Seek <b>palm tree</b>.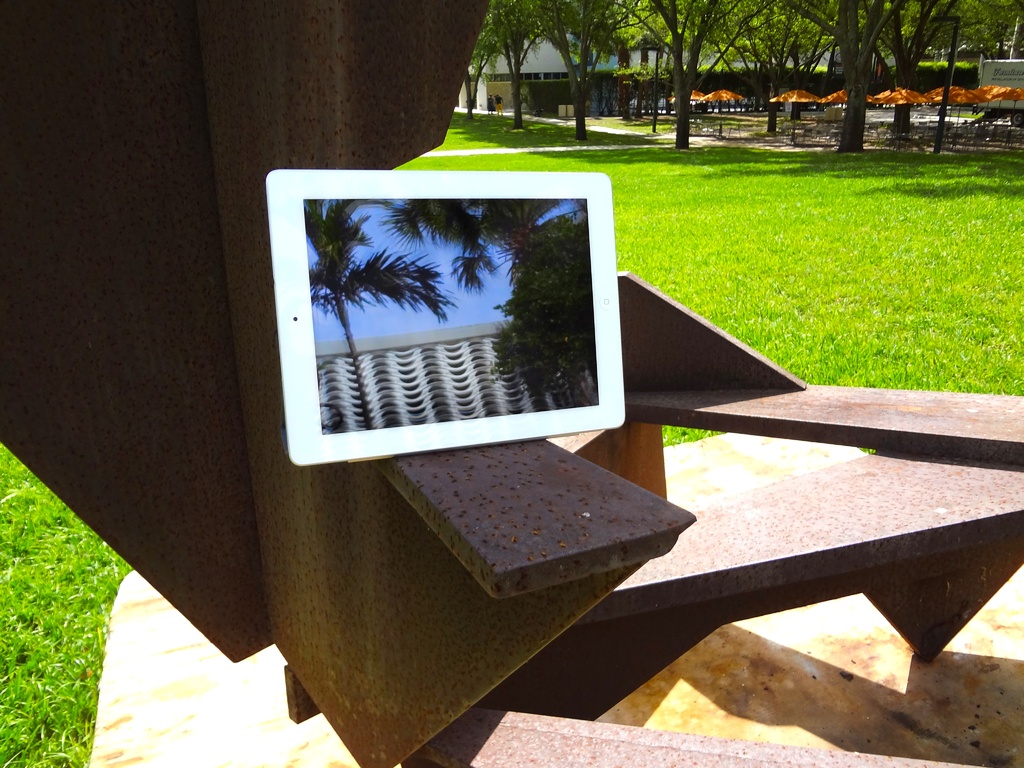
crop(428, 223, 516, 286).
